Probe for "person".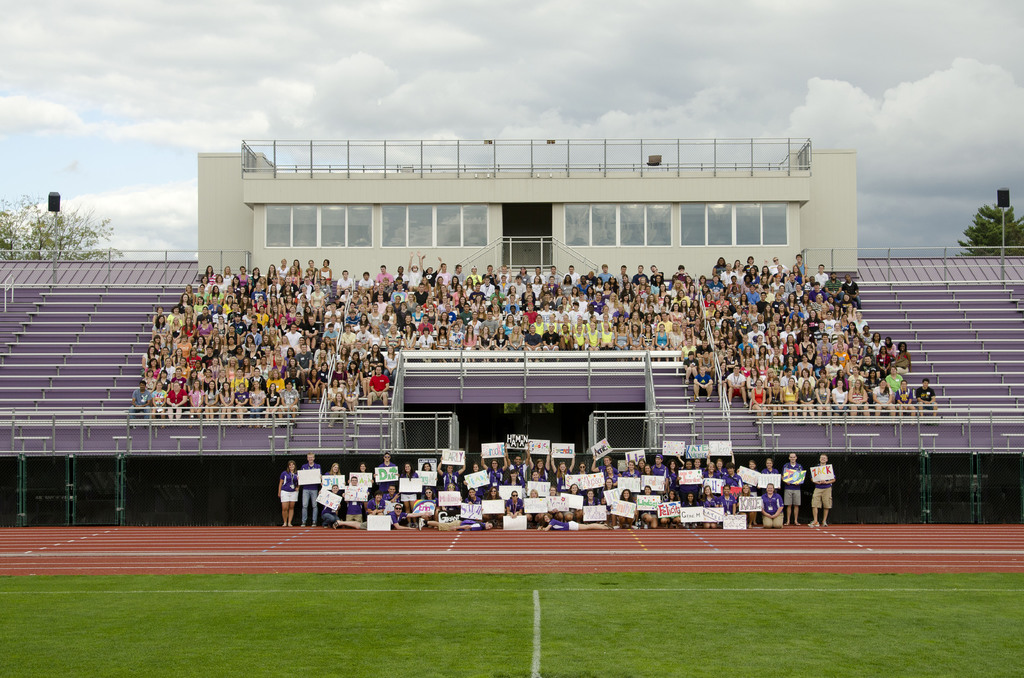
Probe result: crop(808, 456, 838, 529).
